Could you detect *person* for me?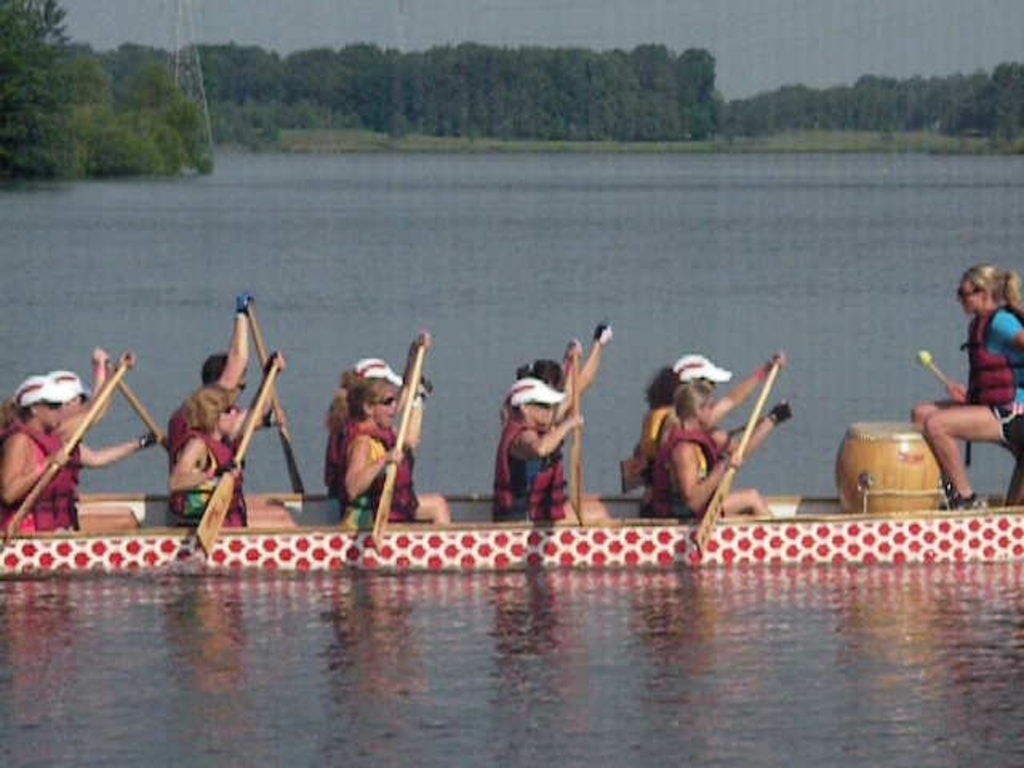
Detection result: {"left": 910, "top": 267, "right": 1014, "bottom": 520}.
